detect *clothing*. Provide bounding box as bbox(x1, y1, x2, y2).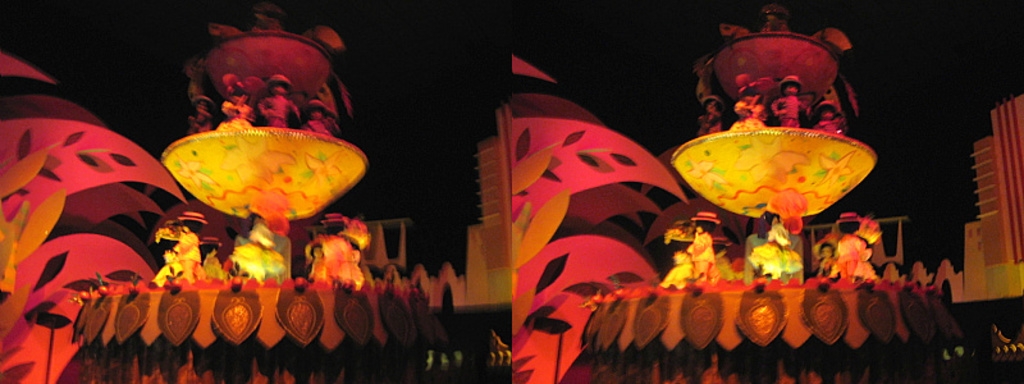
bbox(256, 93, 298, 129).
